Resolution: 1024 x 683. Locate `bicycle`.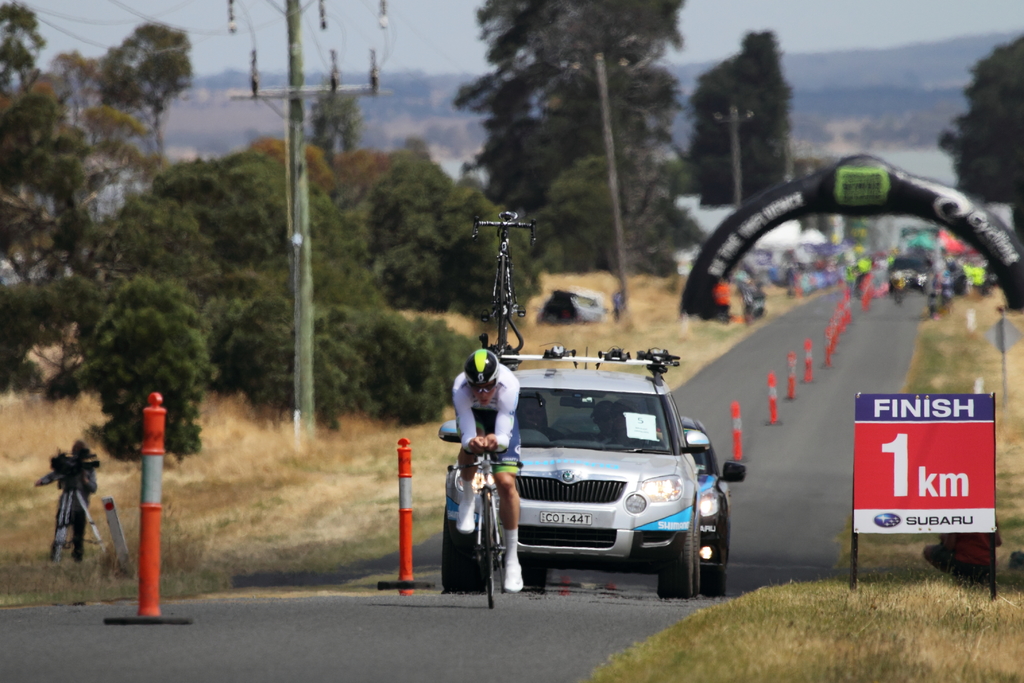
locate(445, 431, 529, 609).
